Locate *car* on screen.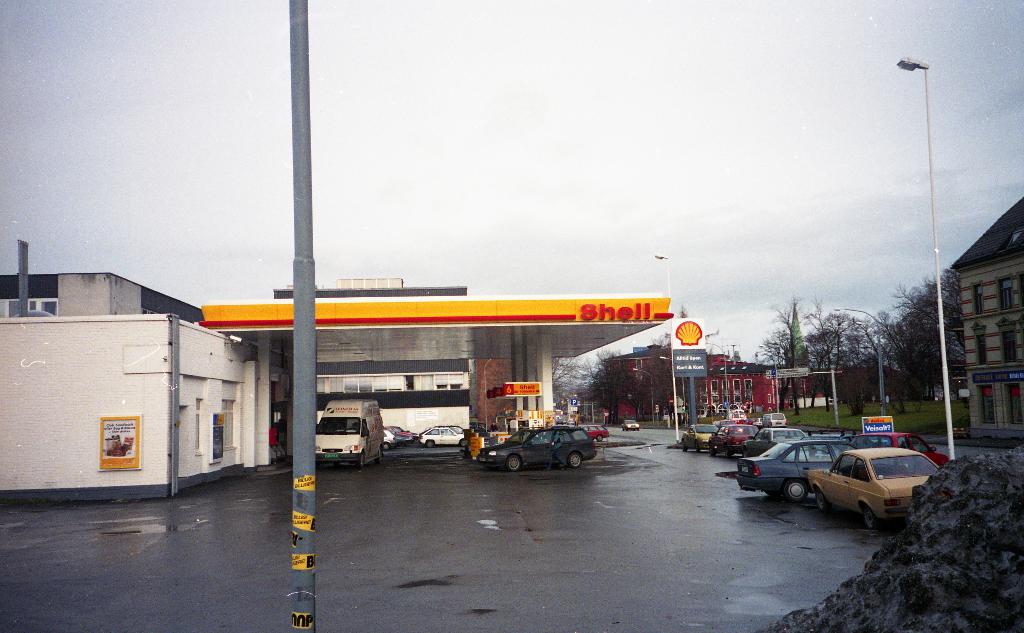
On screen at (803,439,938,547).
